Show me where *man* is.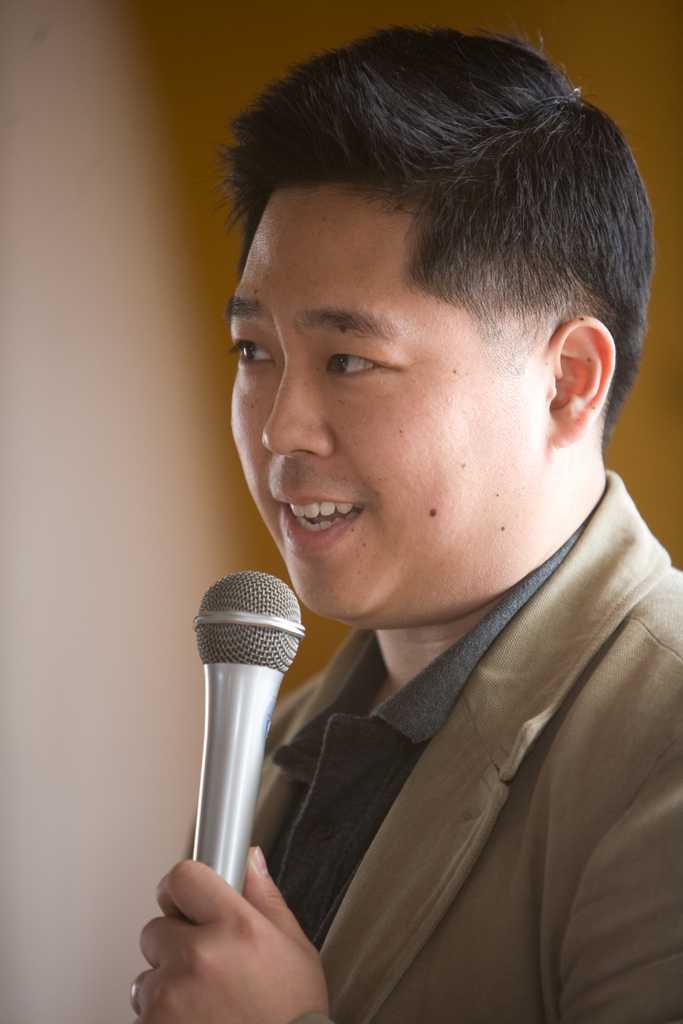
*man* is at [129,19,682,1023].
